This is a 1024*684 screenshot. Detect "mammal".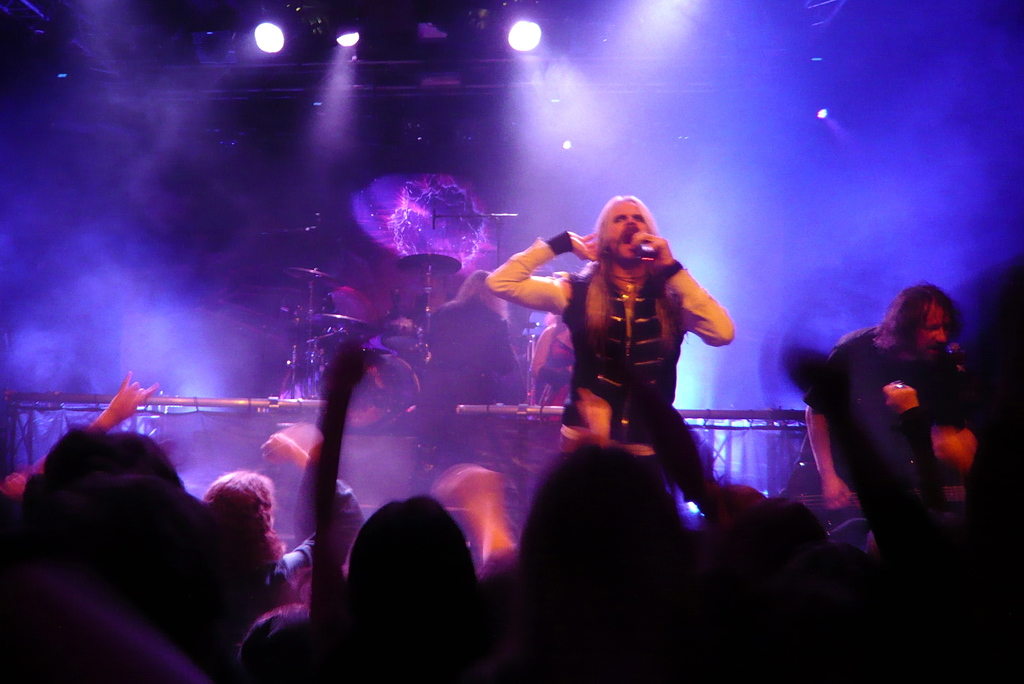
crop(426, 267, 526, 427).
